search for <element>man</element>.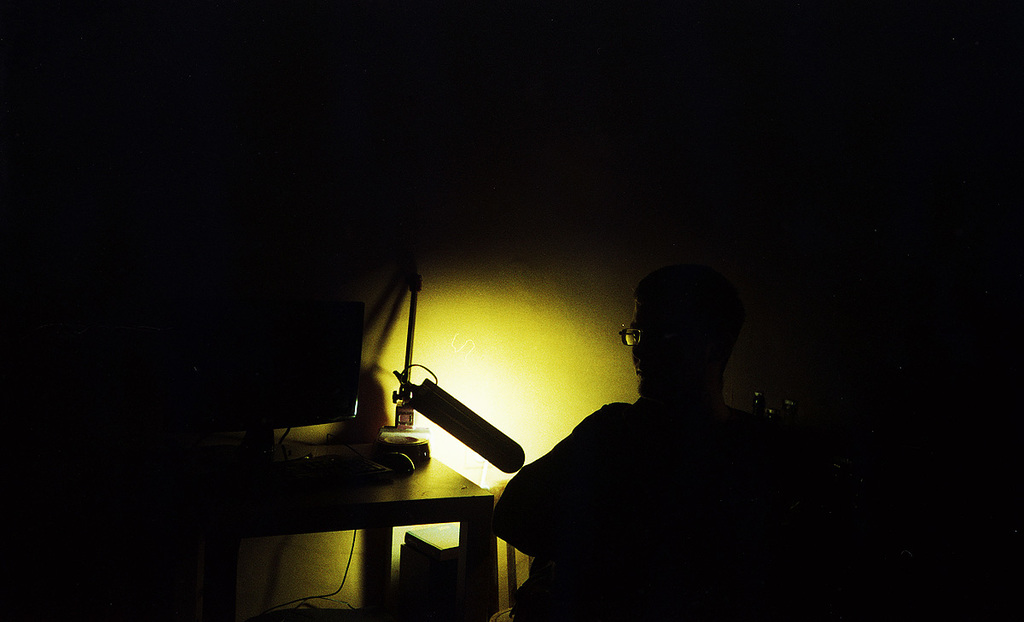
Found at box(497, 257, 823, 603).
